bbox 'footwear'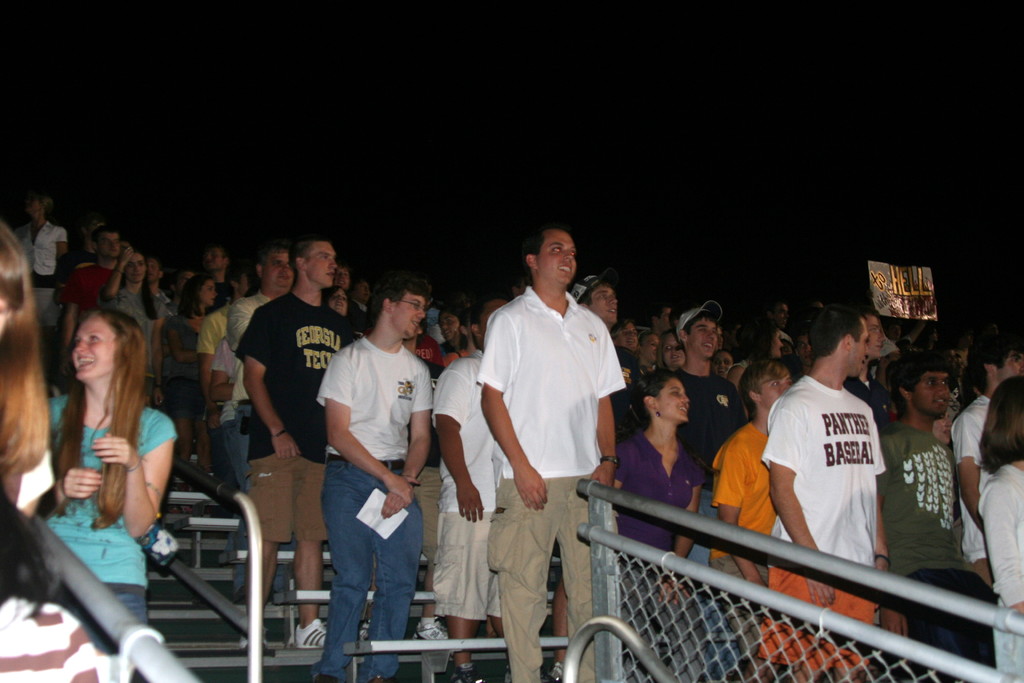
241/624/267/652
